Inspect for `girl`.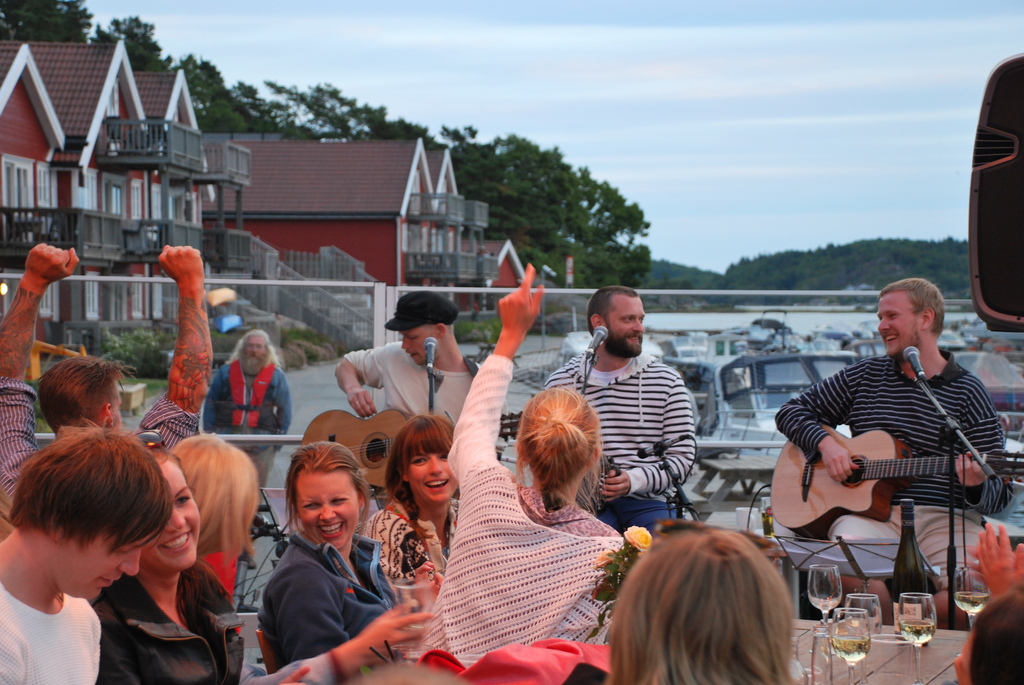
Inspection: <bbox>605, 524, 799, 684</bbox>.
